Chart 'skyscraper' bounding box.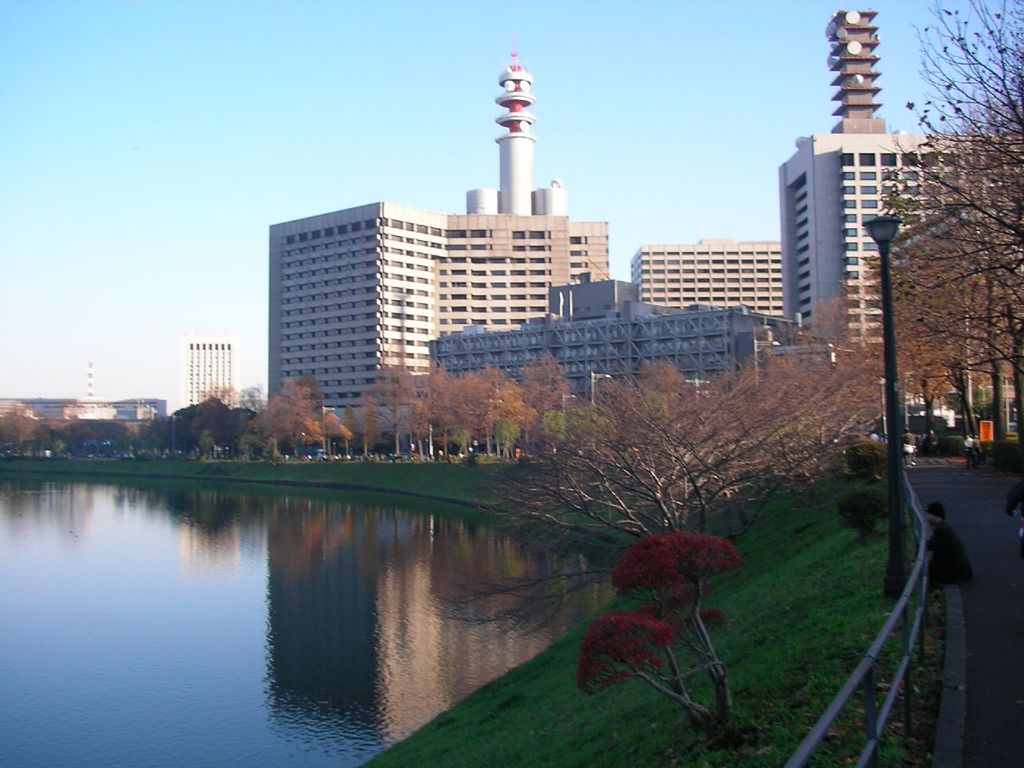
Charted: select_region(177, 333, 243, 415).
